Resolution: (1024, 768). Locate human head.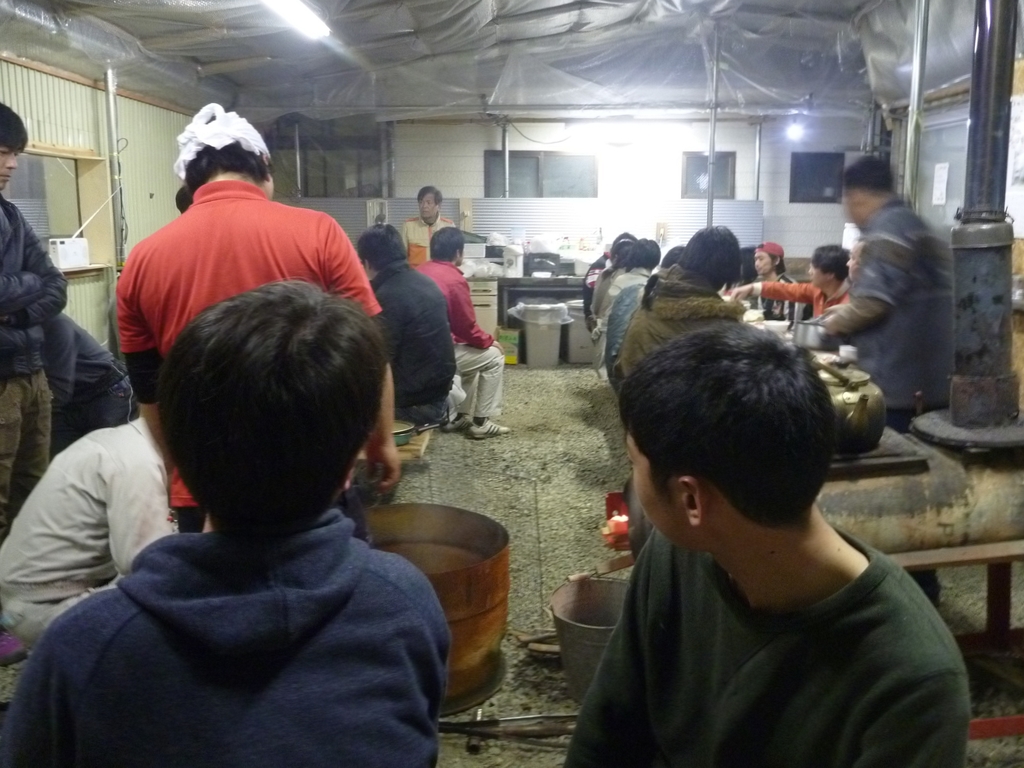
[left=147, top=281, right=385, bottom=529].
